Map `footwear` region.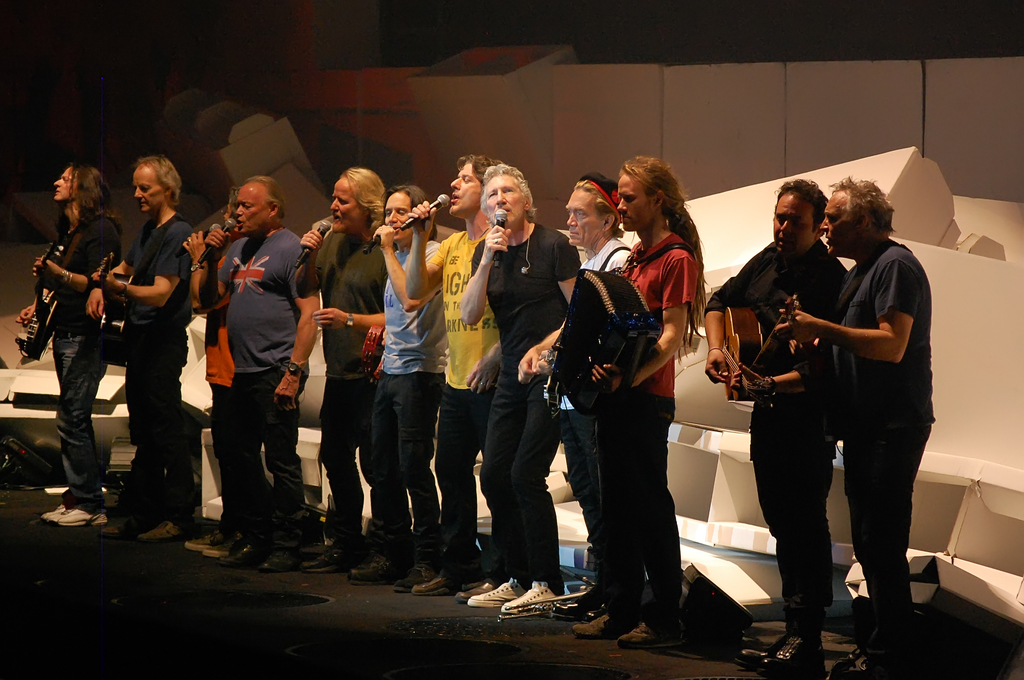
Mapped to pyautogui.locateOnScreen(397, 553, 444, 592).
